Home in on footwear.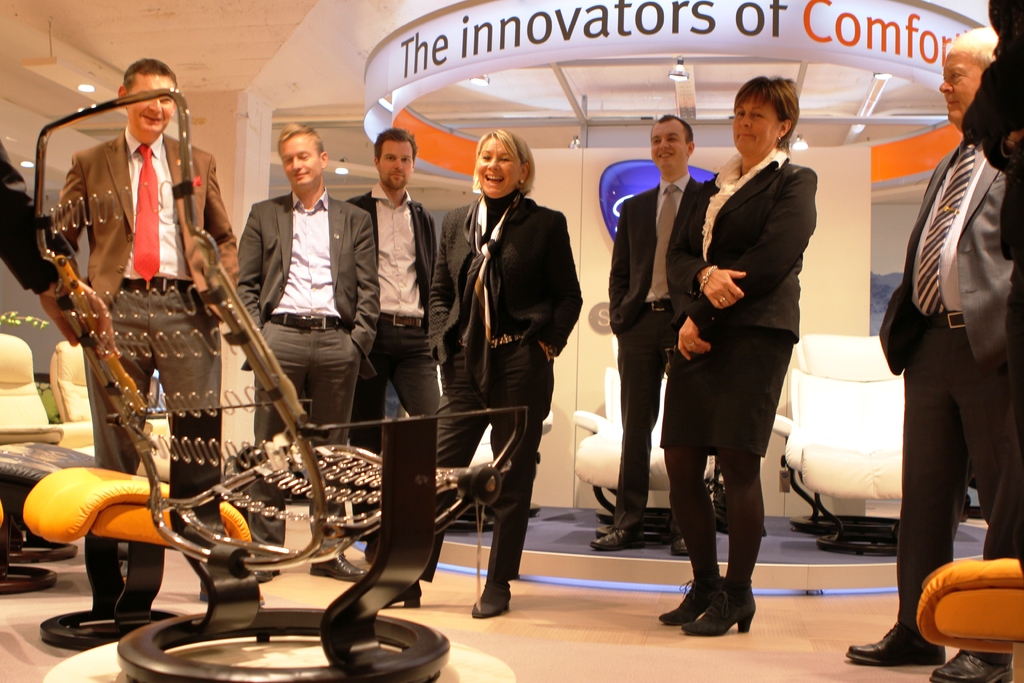
Homed in at rect(922, 648, 1017, 682).
